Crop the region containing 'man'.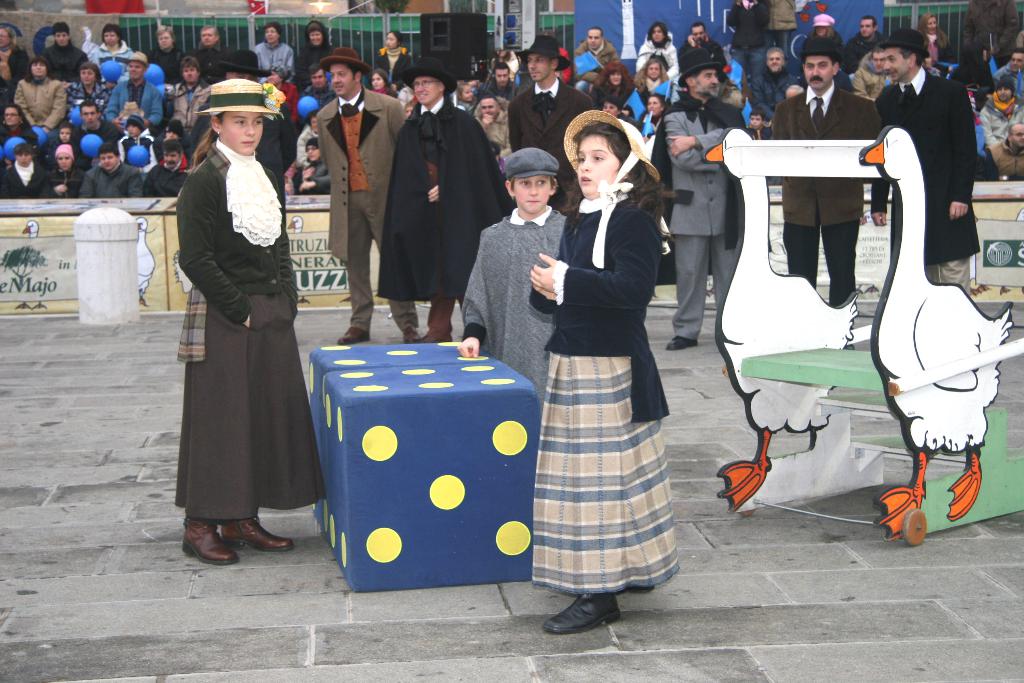
Crop region: bbox=(874, 17, 980, 298).
